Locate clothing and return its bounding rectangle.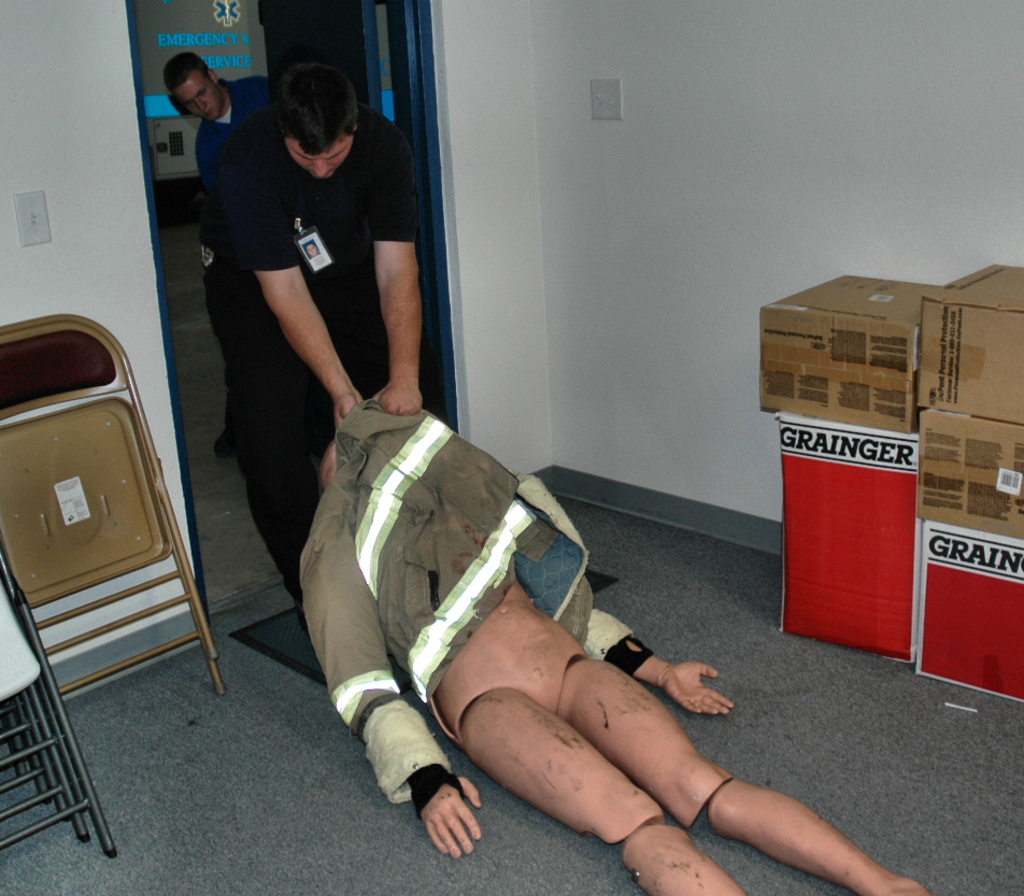
l=195, t=84, r=273, b=422.
